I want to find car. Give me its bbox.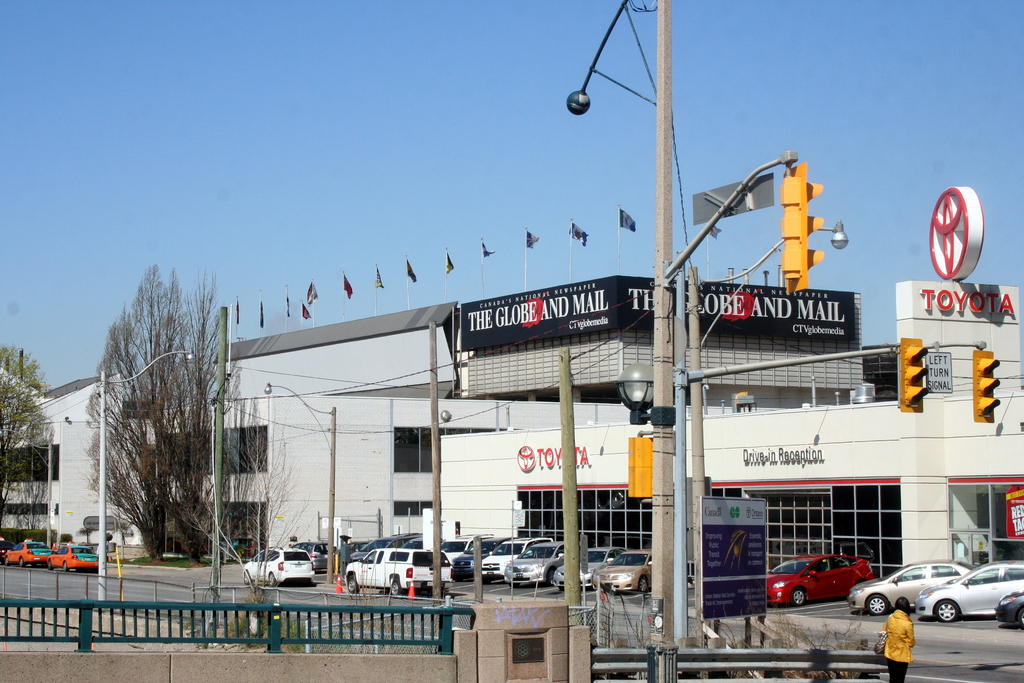
rect(406, 539, 421, 547).
